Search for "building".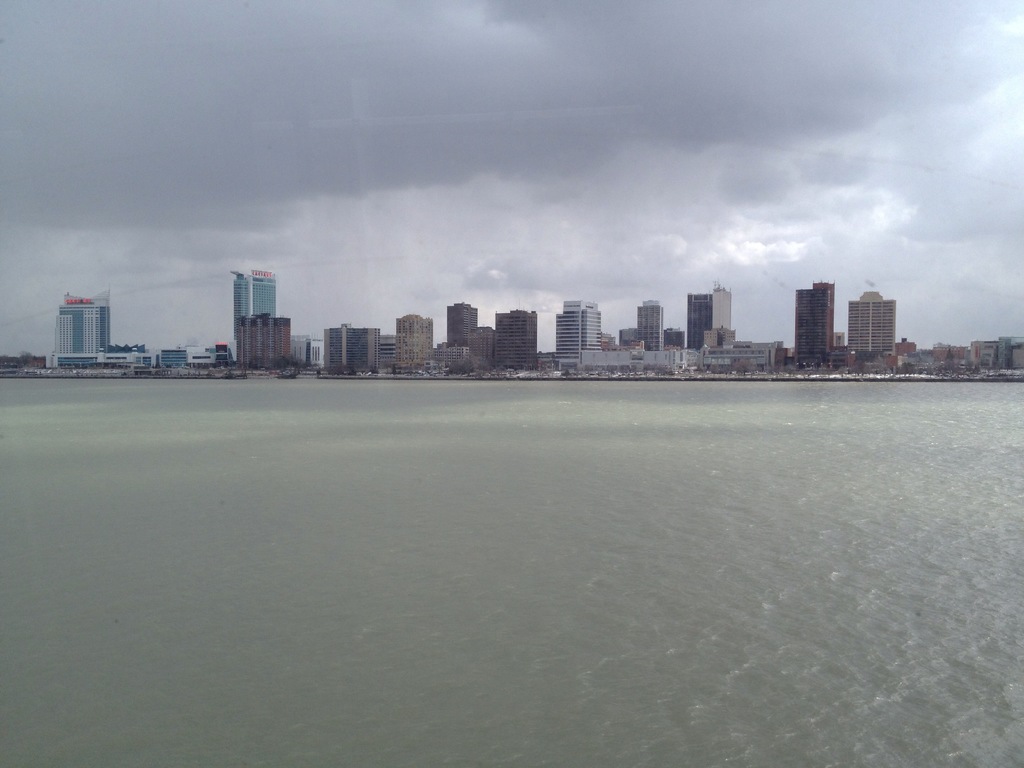
Found at 54:291:110:352.
